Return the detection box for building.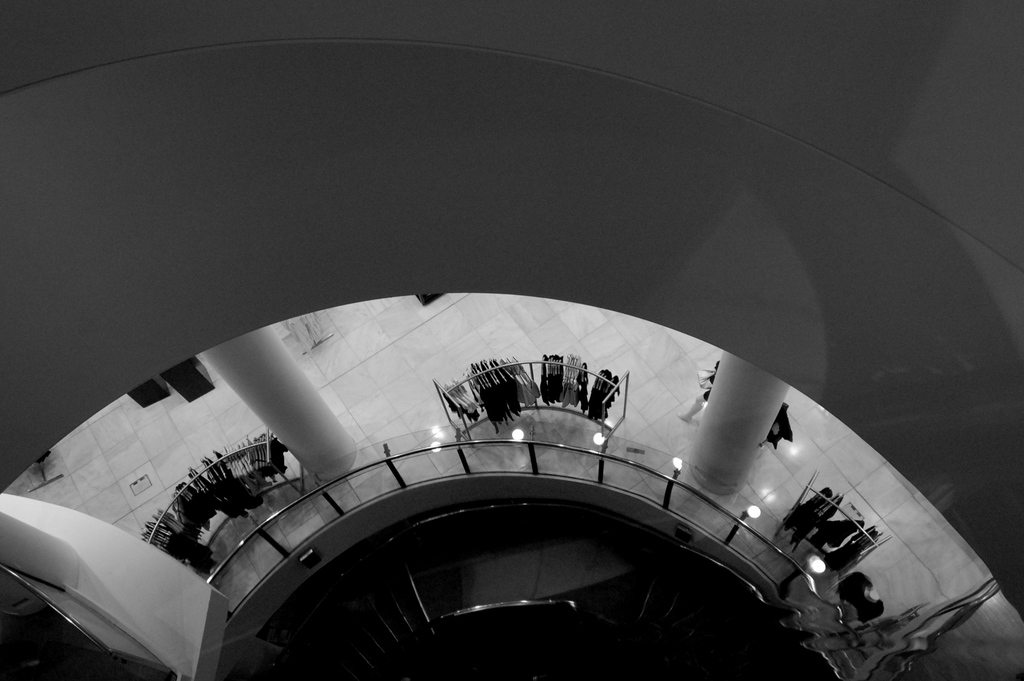
select_region(0, 0, 1023, 680).
